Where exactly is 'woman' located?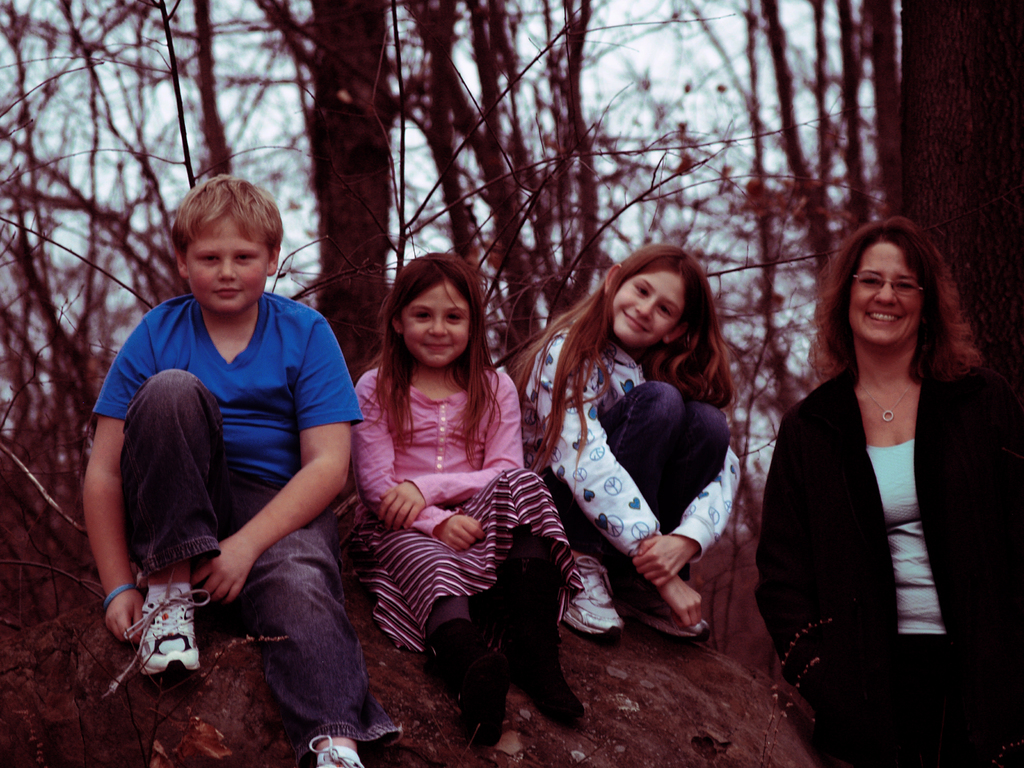
Its bounding box is [left=757, top=205, right=998, bottom=749].
